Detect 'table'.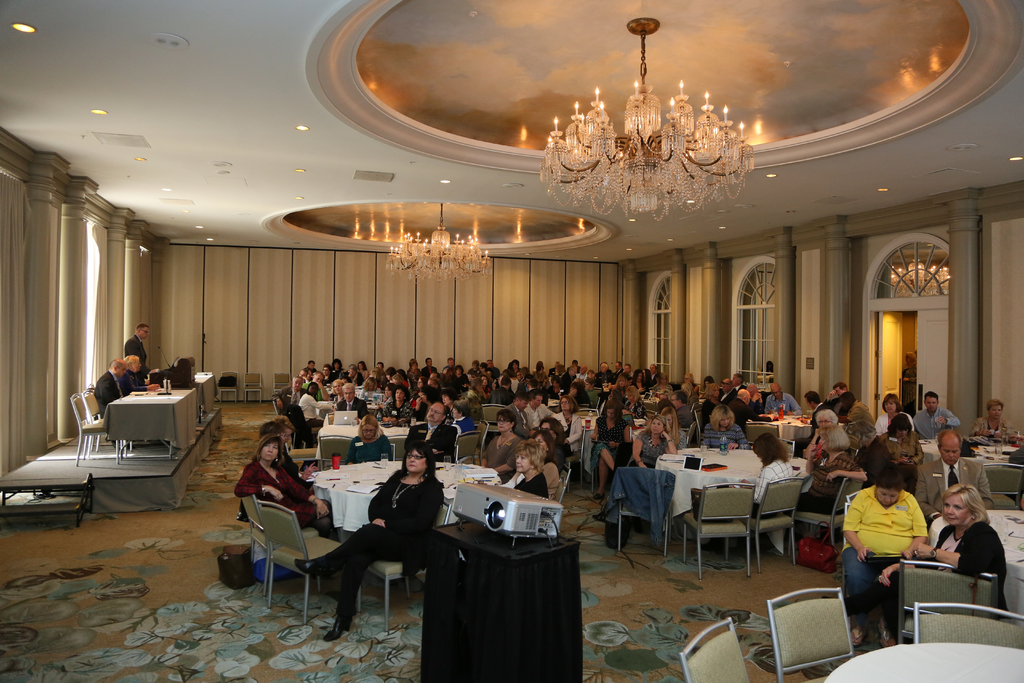
Detected at x1=305 y1=460 x2=508 y2=543.
